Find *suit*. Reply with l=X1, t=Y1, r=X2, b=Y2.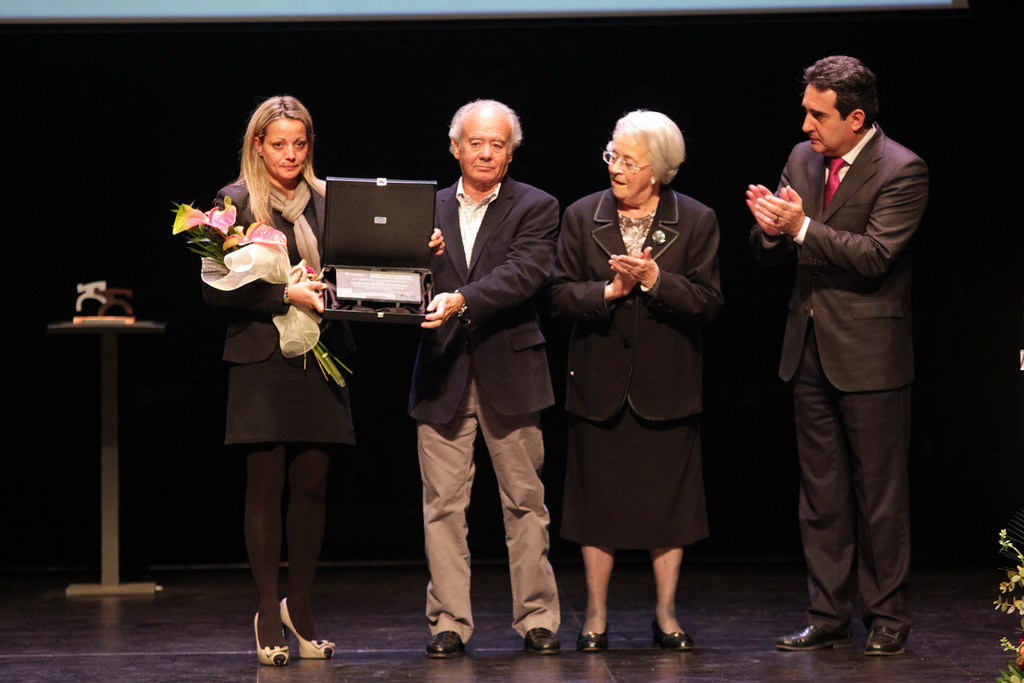
l=221, t=173, r=349, b=361.
